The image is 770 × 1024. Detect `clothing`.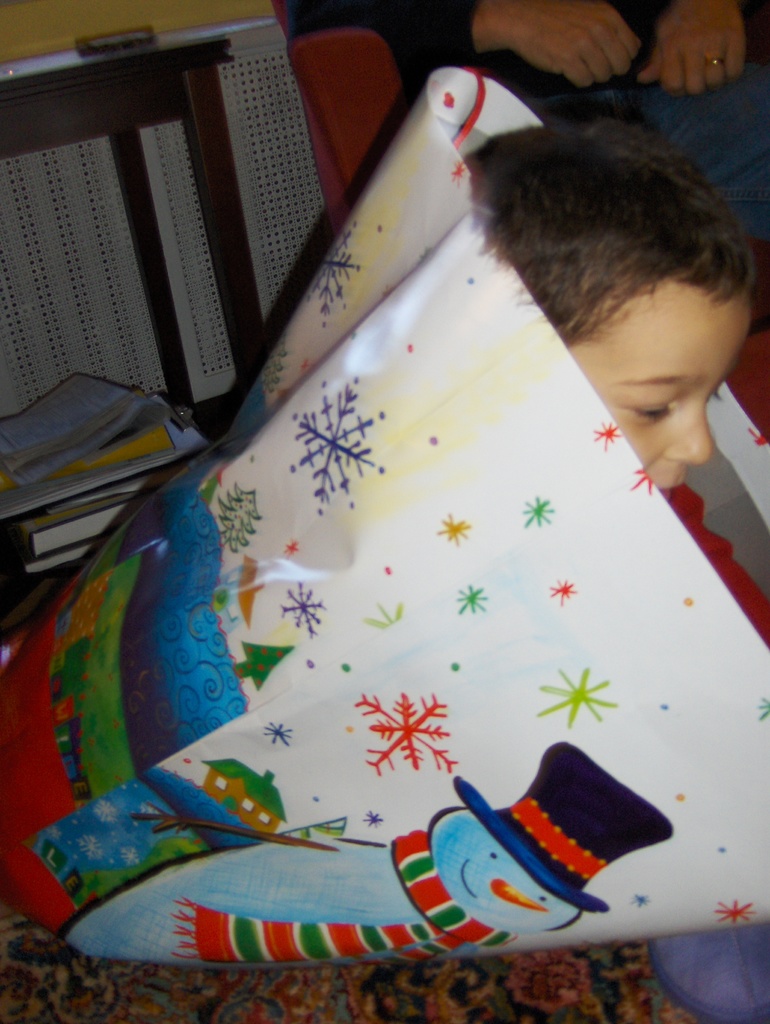
Detection: 277 0 769 227.
